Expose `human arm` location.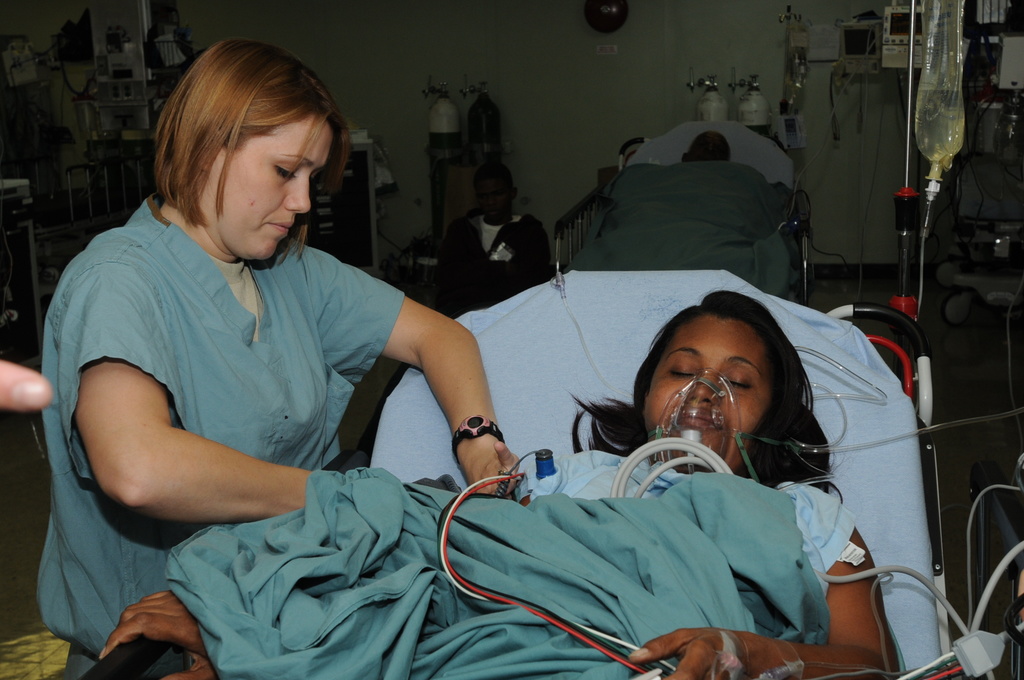
Exposed at (506,213,558,290).
